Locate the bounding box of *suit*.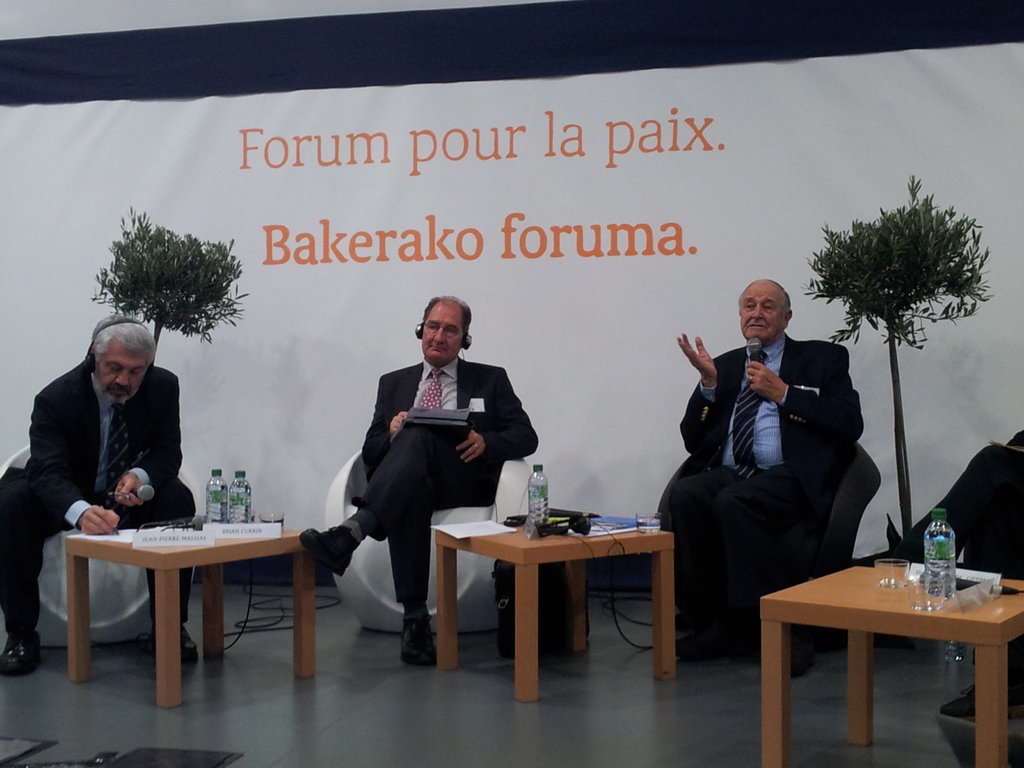
Bounding box: x1=673 y1=331 x2=863 y2=651.
